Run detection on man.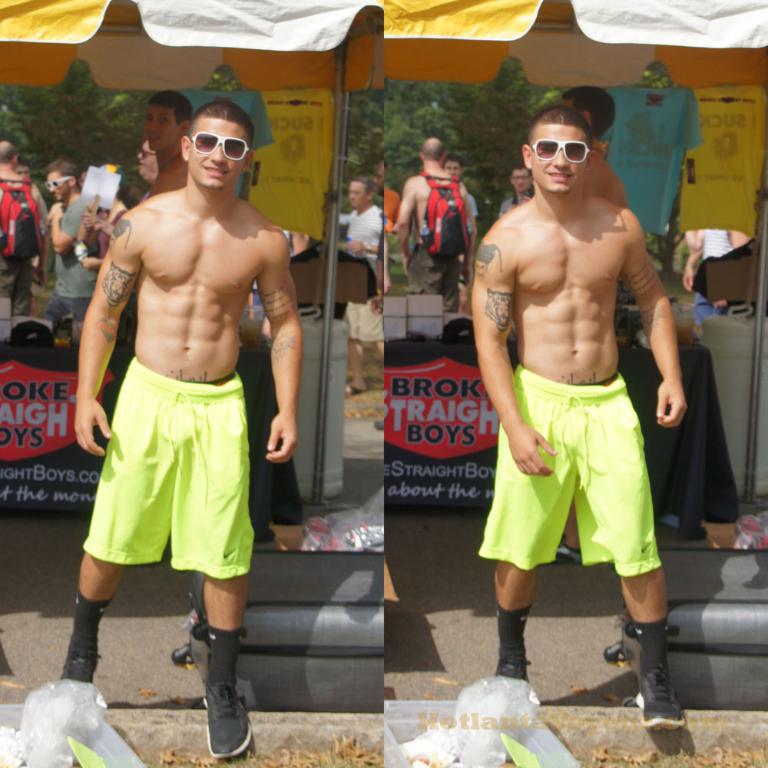
Result: box=[399, 133, 473, 310].
